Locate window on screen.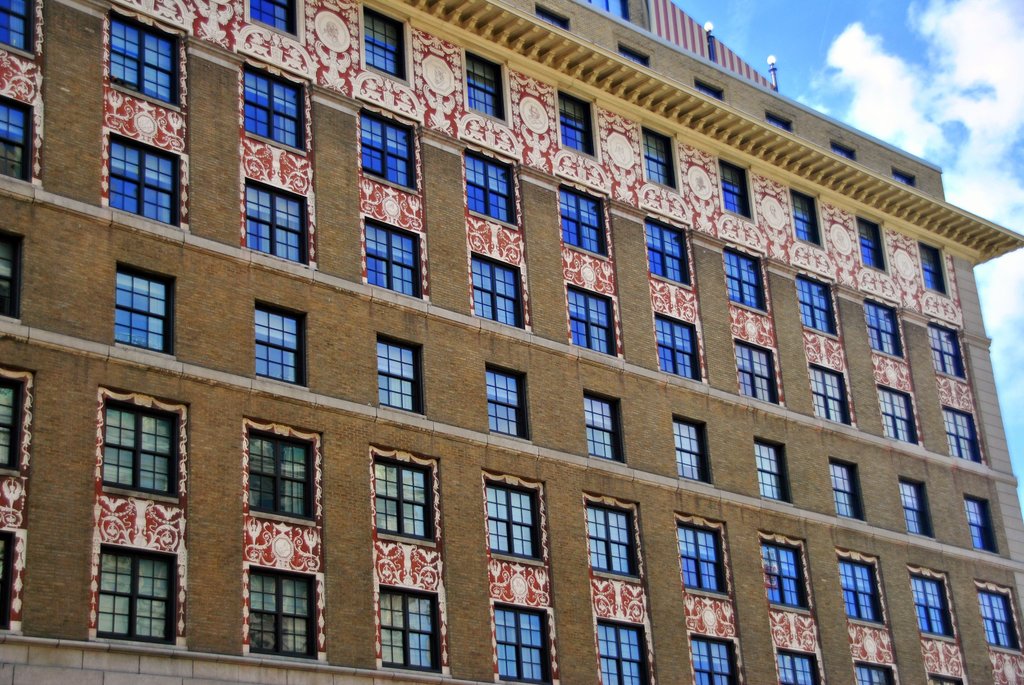
On screen at pyautogui.locateOnScreen(554, 187, 609, 260).
